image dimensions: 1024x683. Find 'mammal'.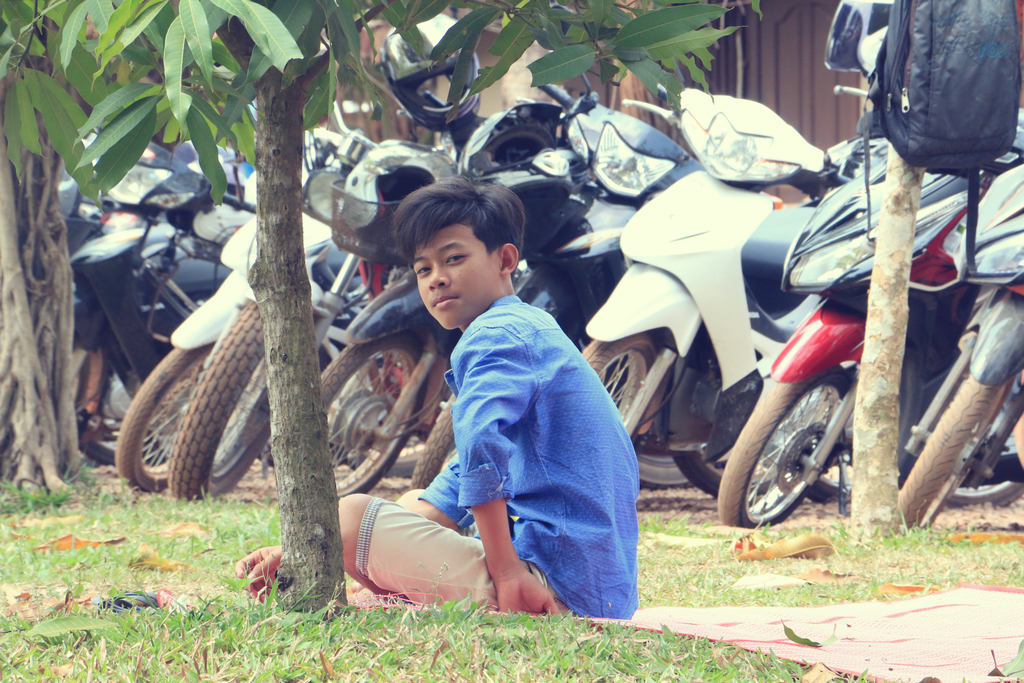
223/160/653/648.
